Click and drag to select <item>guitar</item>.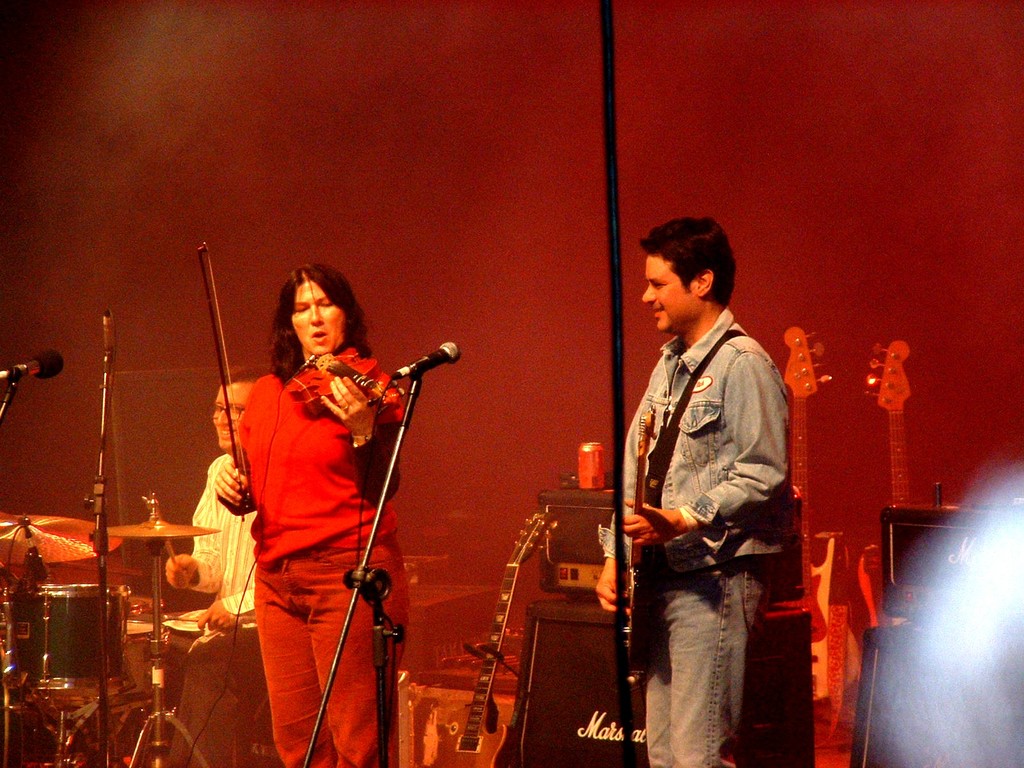
Selection: <region>433, 516, 561, 767</region>.
